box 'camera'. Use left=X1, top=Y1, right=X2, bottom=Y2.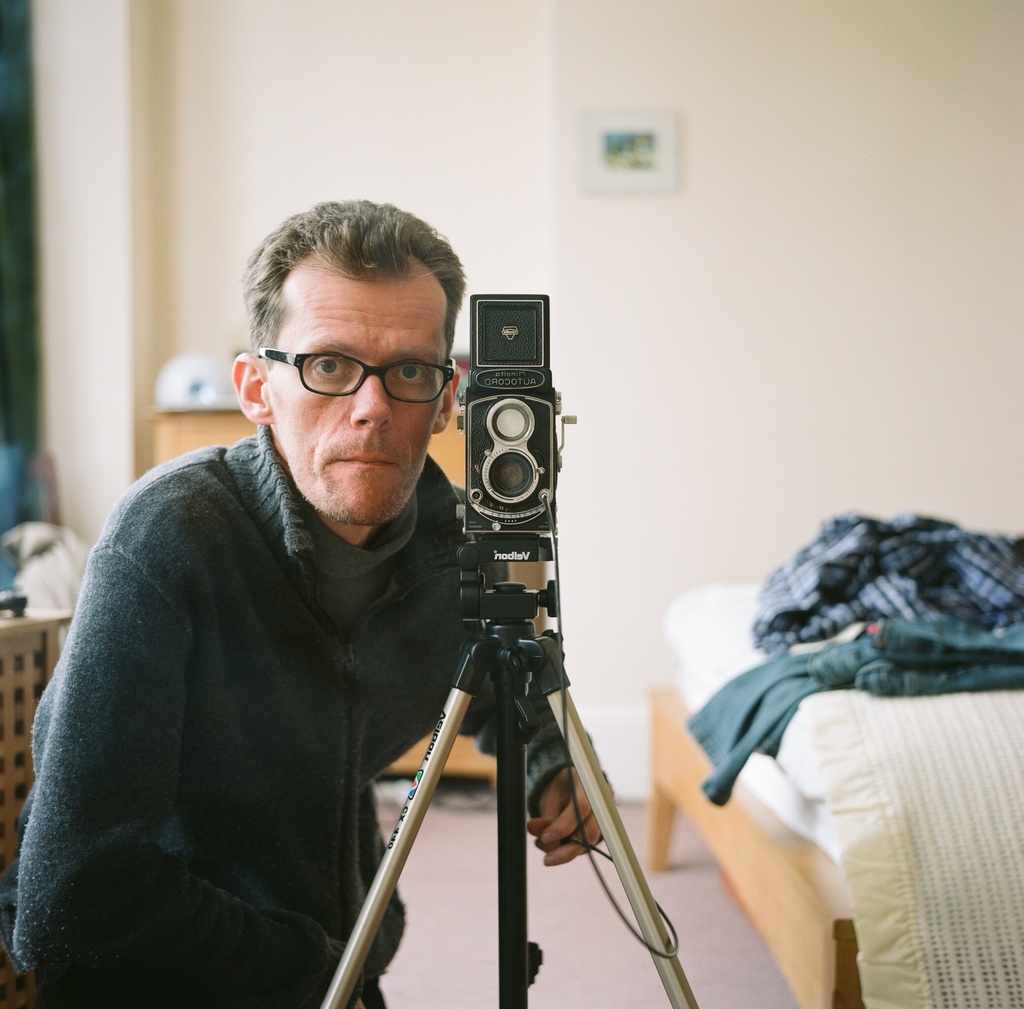
left=417, top=277, right=585, bottom=676.
